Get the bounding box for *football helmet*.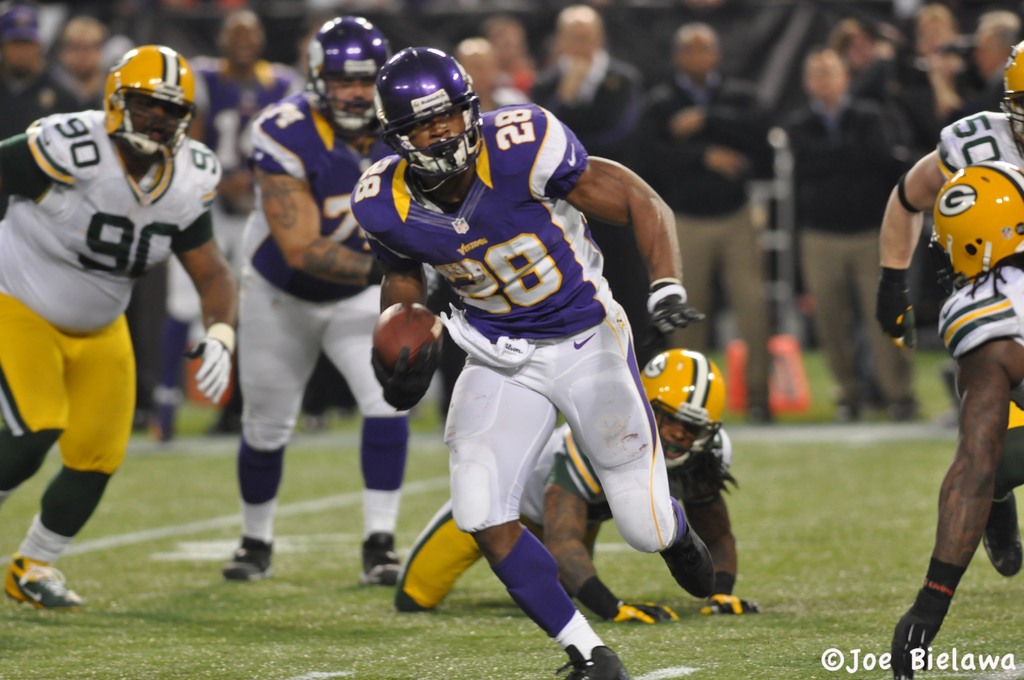
636:346:724:467.
